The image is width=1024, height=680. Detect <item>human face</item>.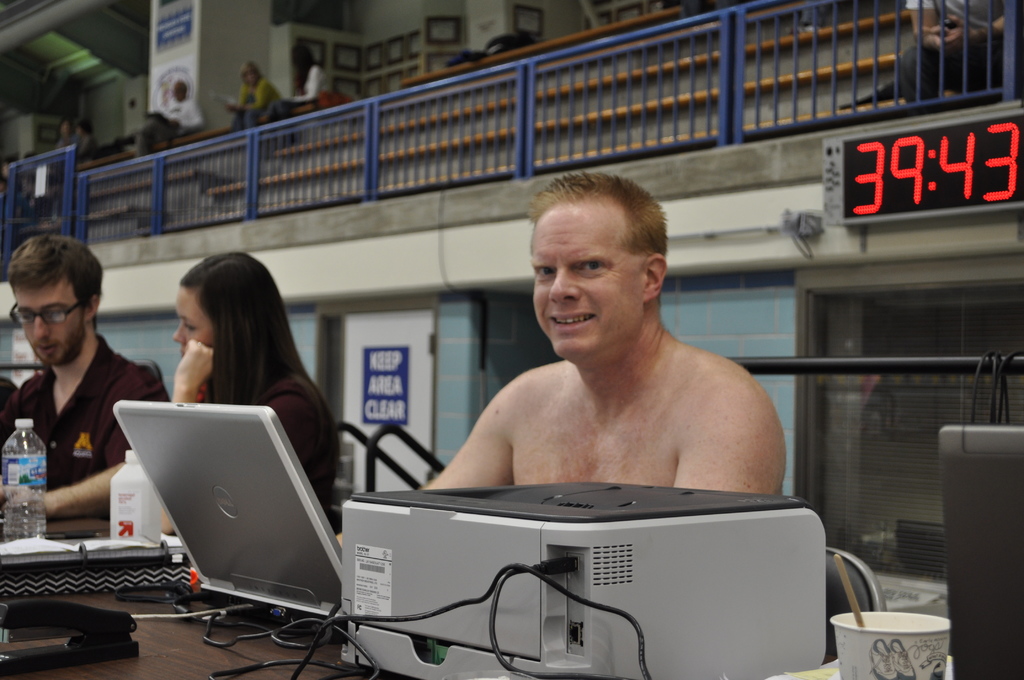
Detection: <bbox>176, 289, 213, 355</bbox>.
